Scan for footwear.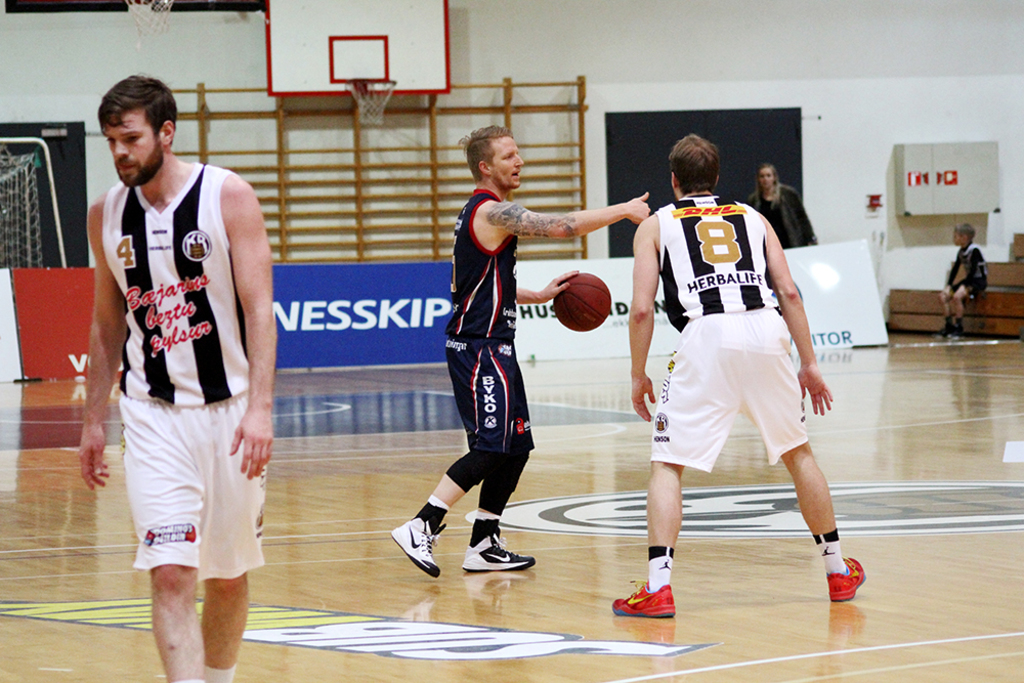
Scan result: 460, 517, 538, 570.
